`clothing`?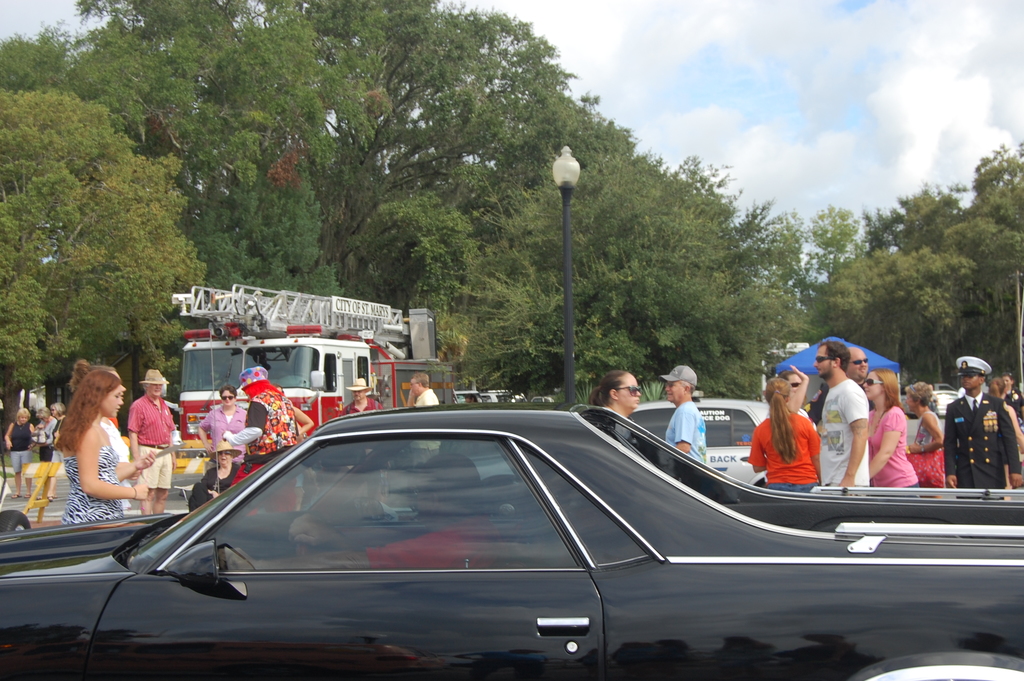
x1=204, y1=403, x2=247, y2=461
